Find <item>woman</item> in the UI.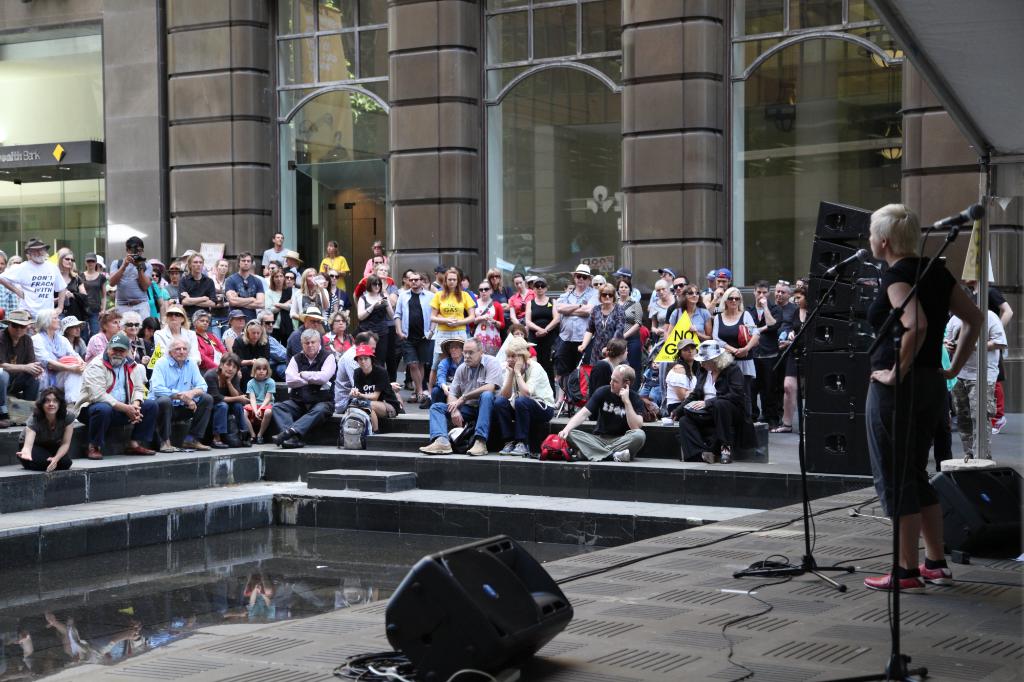
UI element at 15,388,76,473.
